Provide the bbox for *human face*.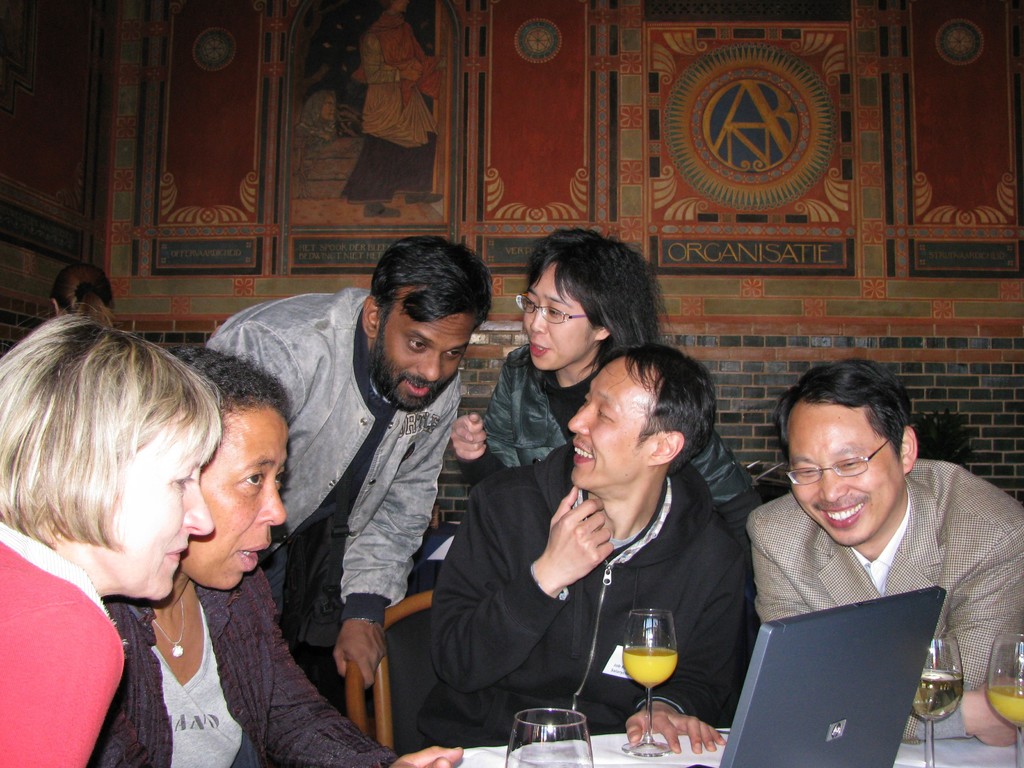
locate(568, 353, 659, 490).
